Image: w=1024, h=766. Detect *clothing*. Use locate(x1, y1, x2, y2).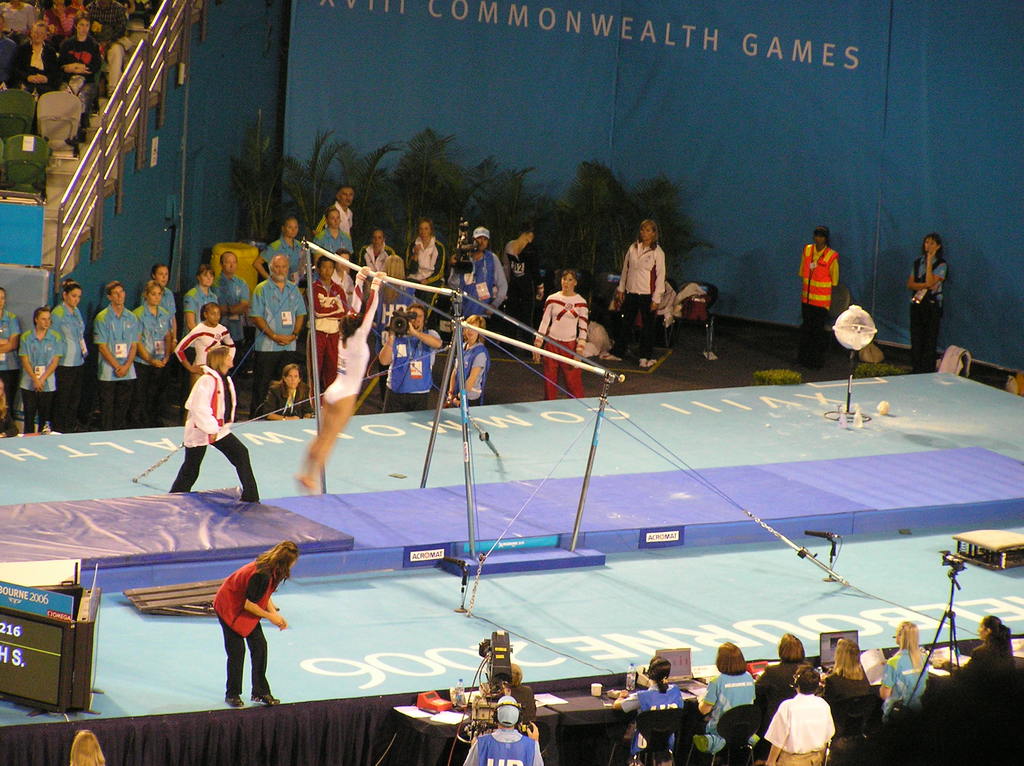
locate(508, 681, 536, 722).
